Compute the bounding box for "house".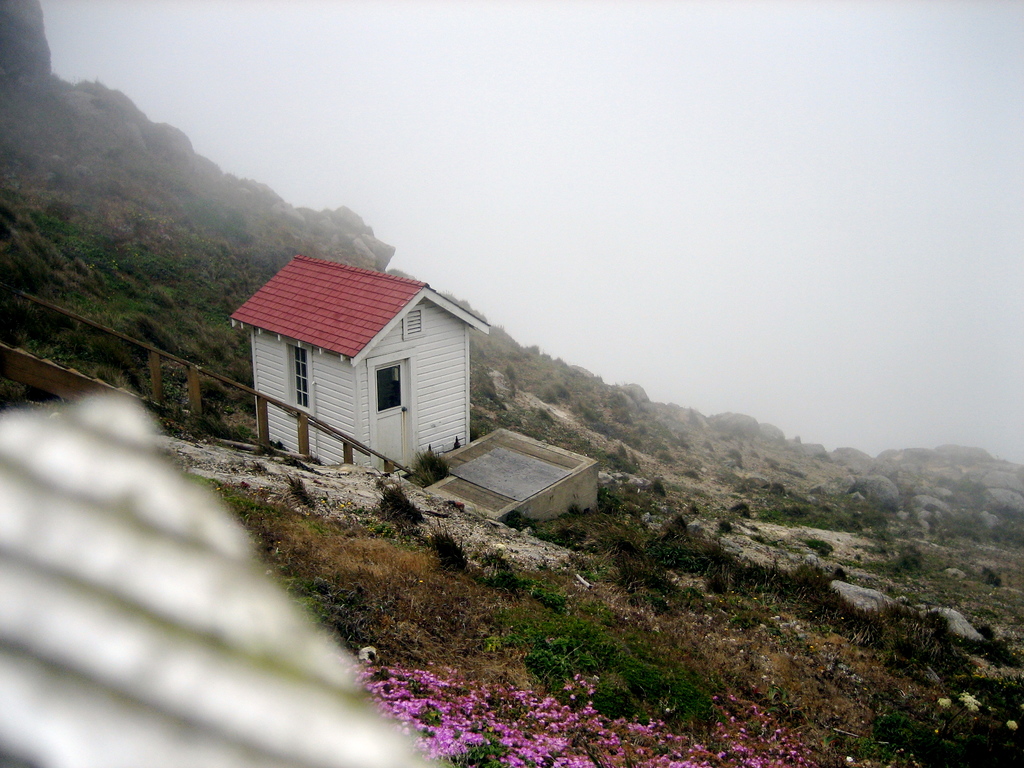
[208, 246, 506, 483].
